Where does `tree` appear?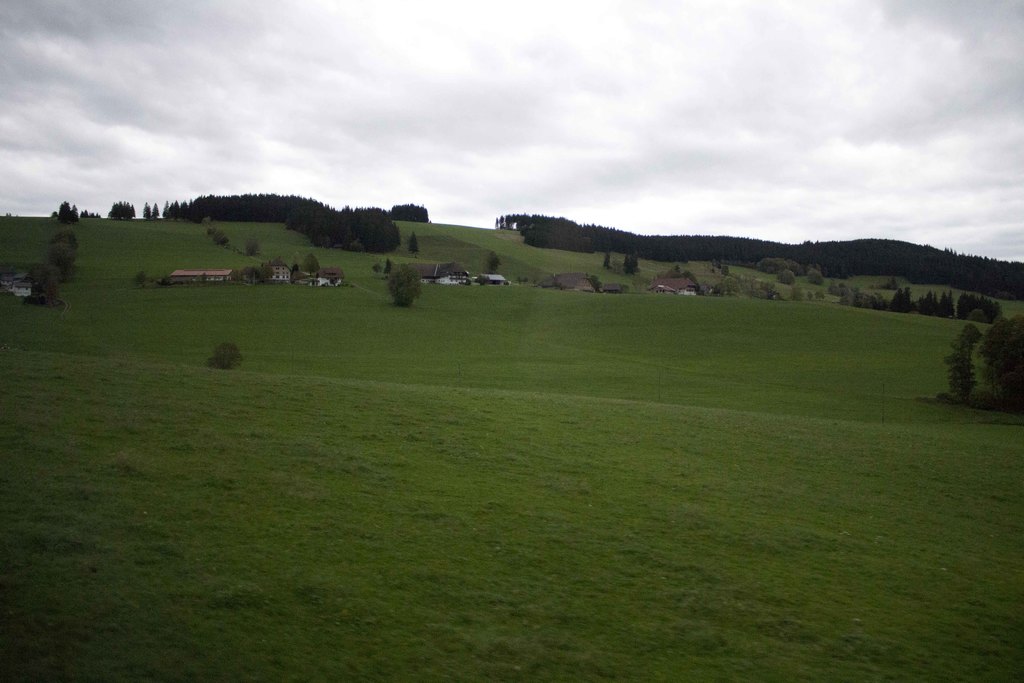
Appears at {"left": 161, "top": 275, "right": 170, "bottom": 288}.
